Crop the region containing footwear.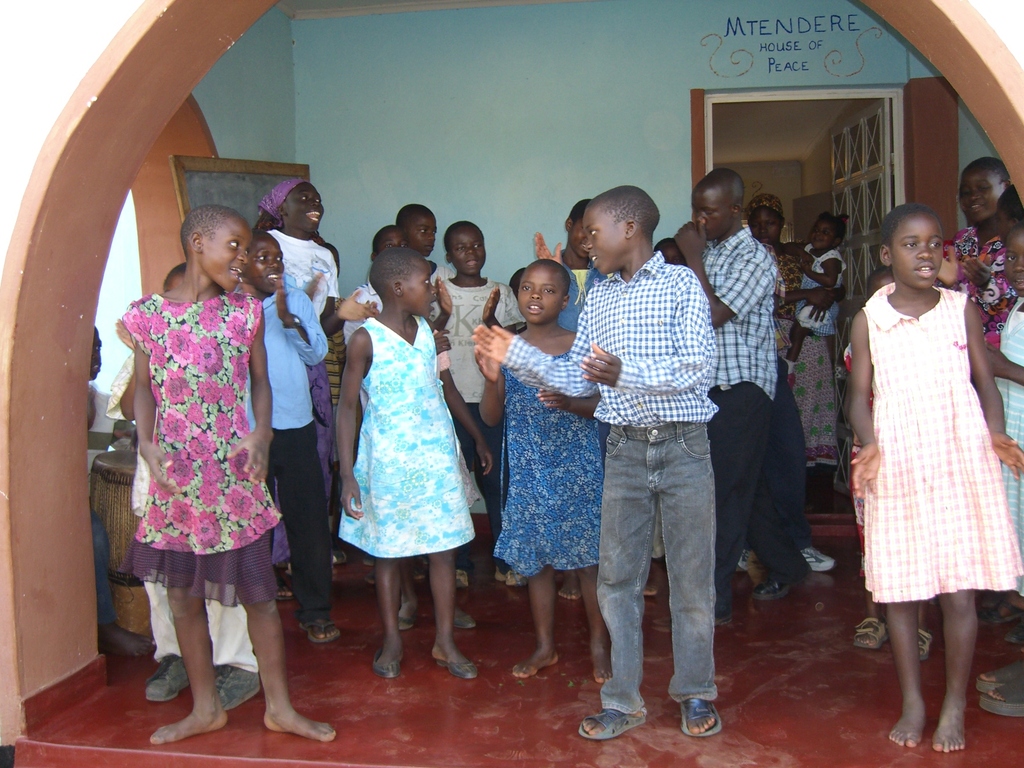
Crop region: (x1=300, y1=618, x2=340, y2=647).
